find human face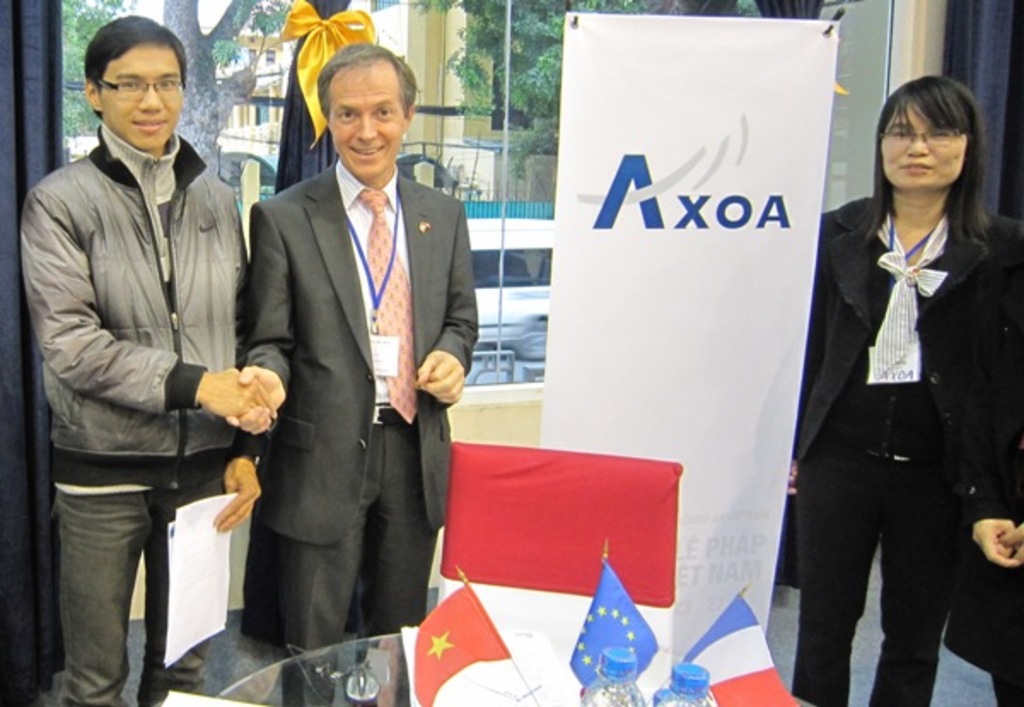
(left=96, top=44, right=184, bottom=150)
